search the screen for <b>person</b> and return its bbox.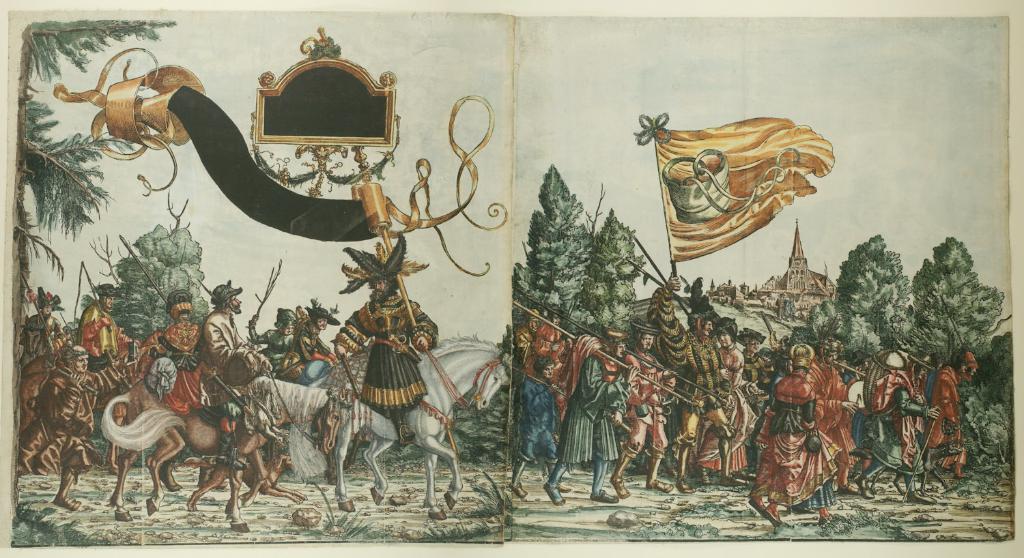
Found: bbox=(18, 342, 135, 510).
